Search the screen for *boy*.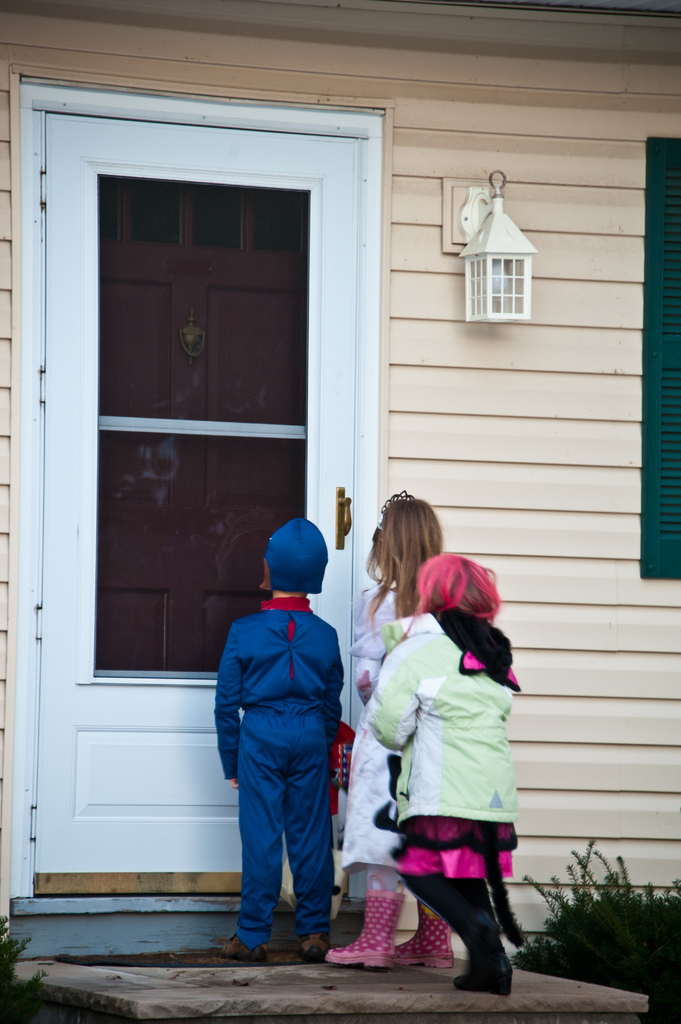
Found at bbox(207, 512, 369, 961).
